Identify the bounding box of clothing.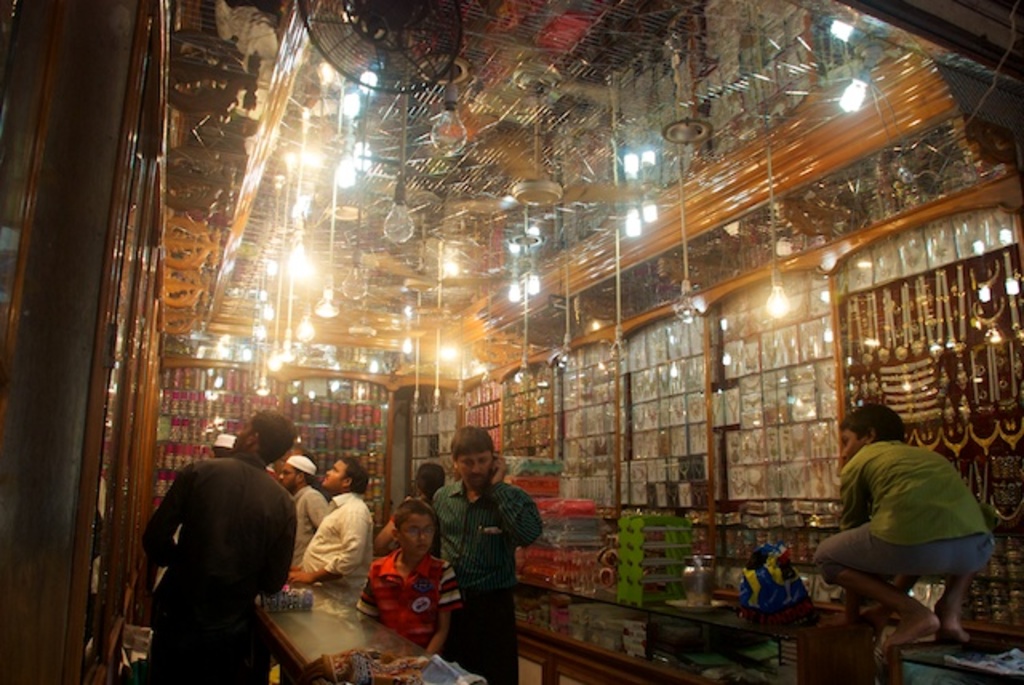
(x1=283, y1=483, x2=318, y2=575).
